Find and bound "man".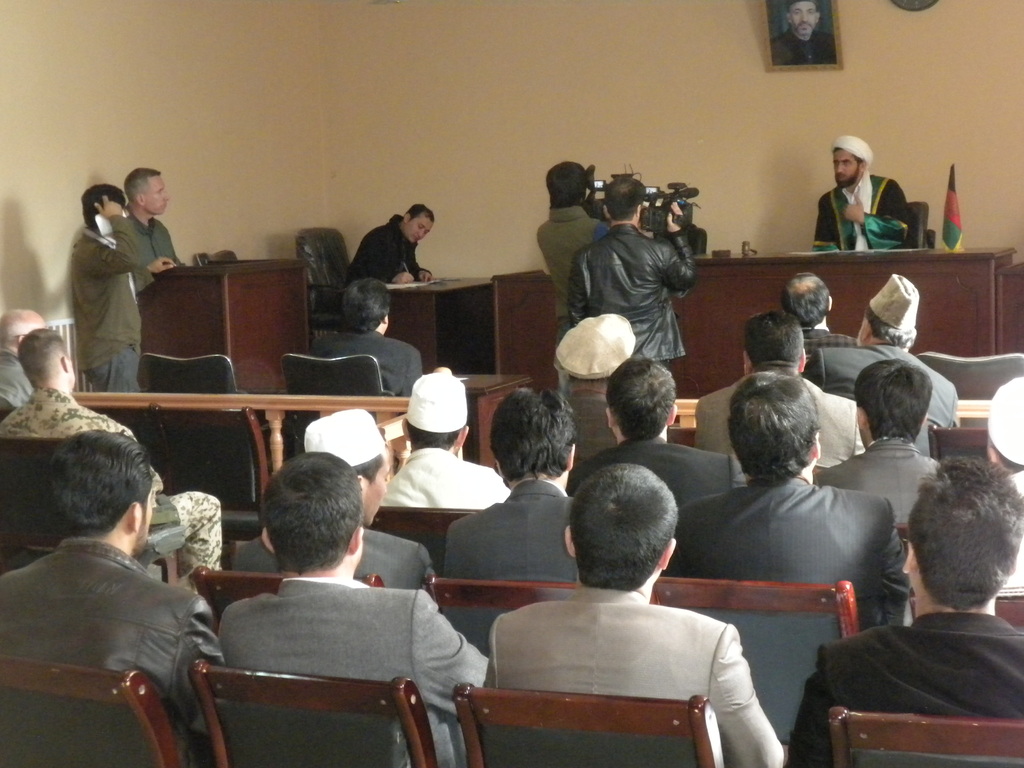
Bound: <region>440, 385, 579, 580</region>.
